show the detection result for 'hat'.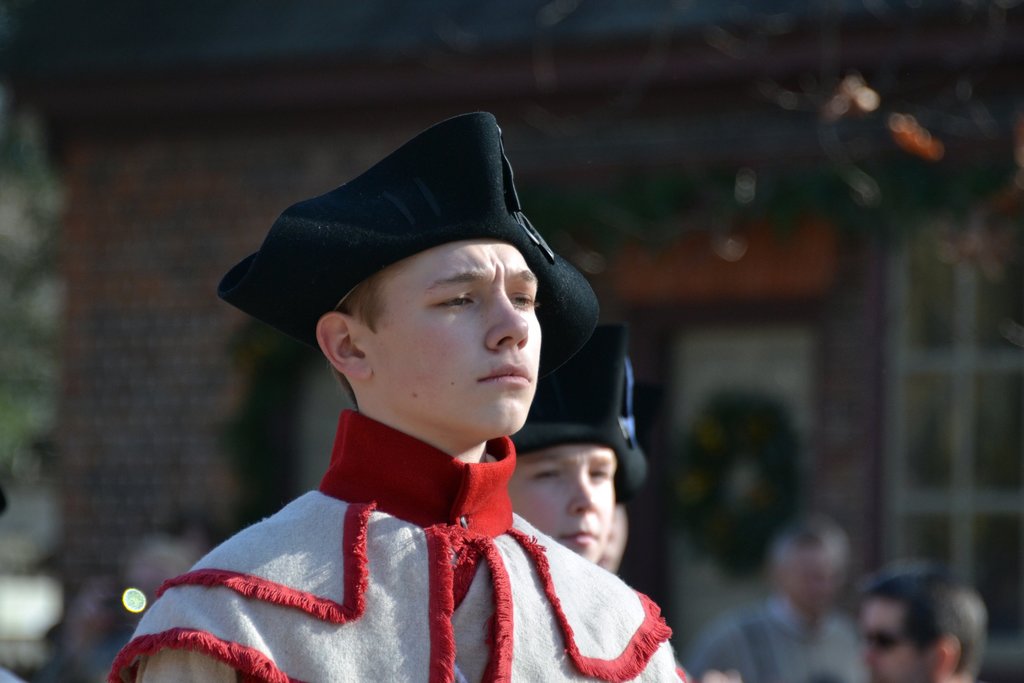
bbox=(513, 330, 650, 509).
